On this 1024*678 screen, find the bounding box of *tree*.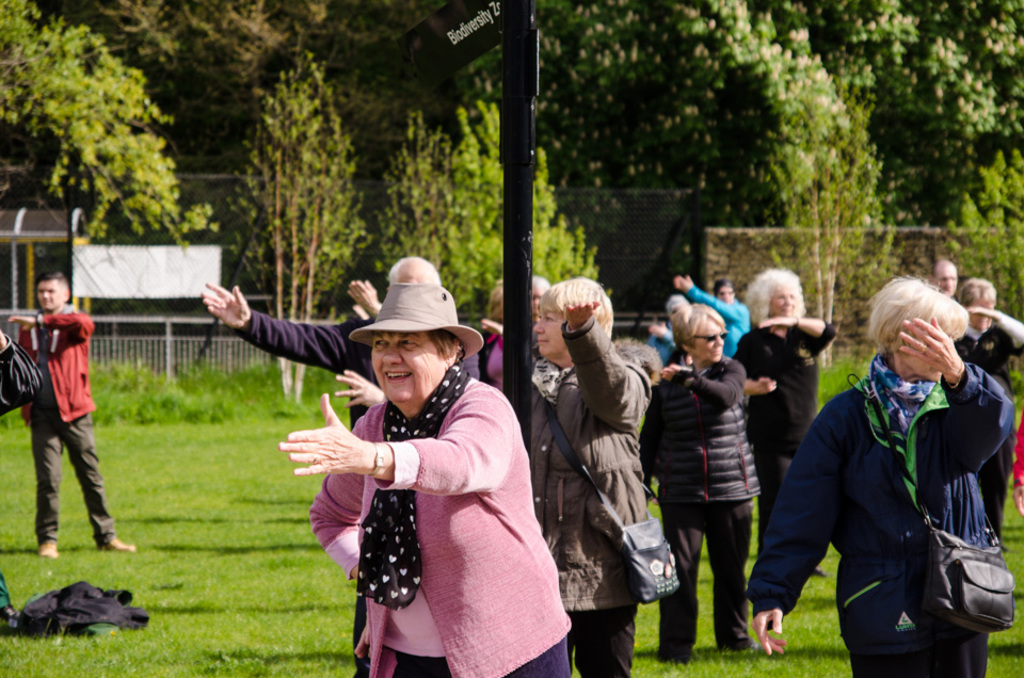
Bounding box: [233,46,371,409].
